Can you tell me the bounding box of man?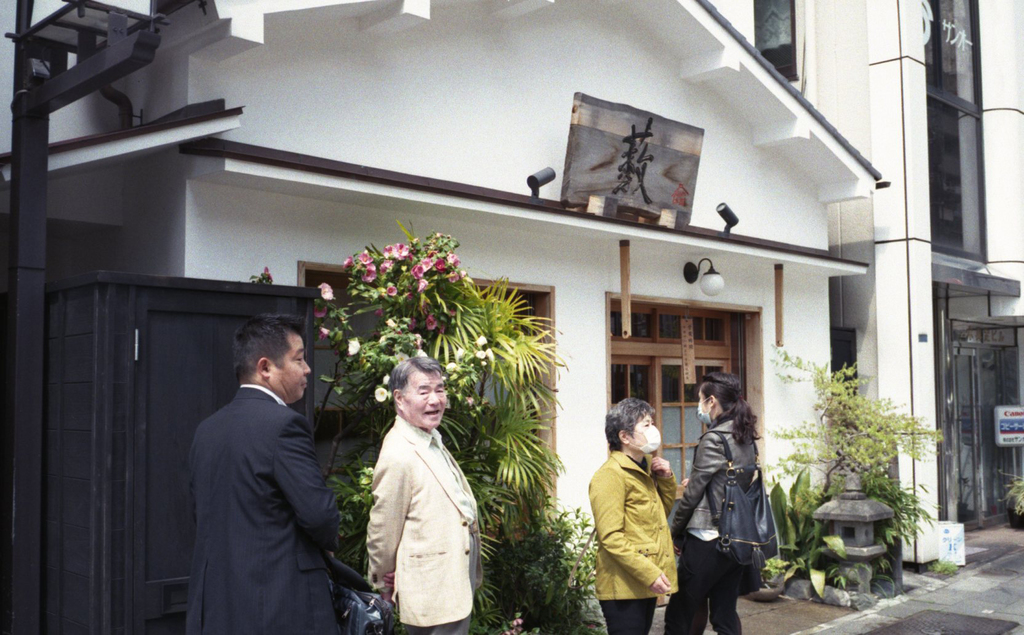
l=362, t=354, r=488, b=634.
